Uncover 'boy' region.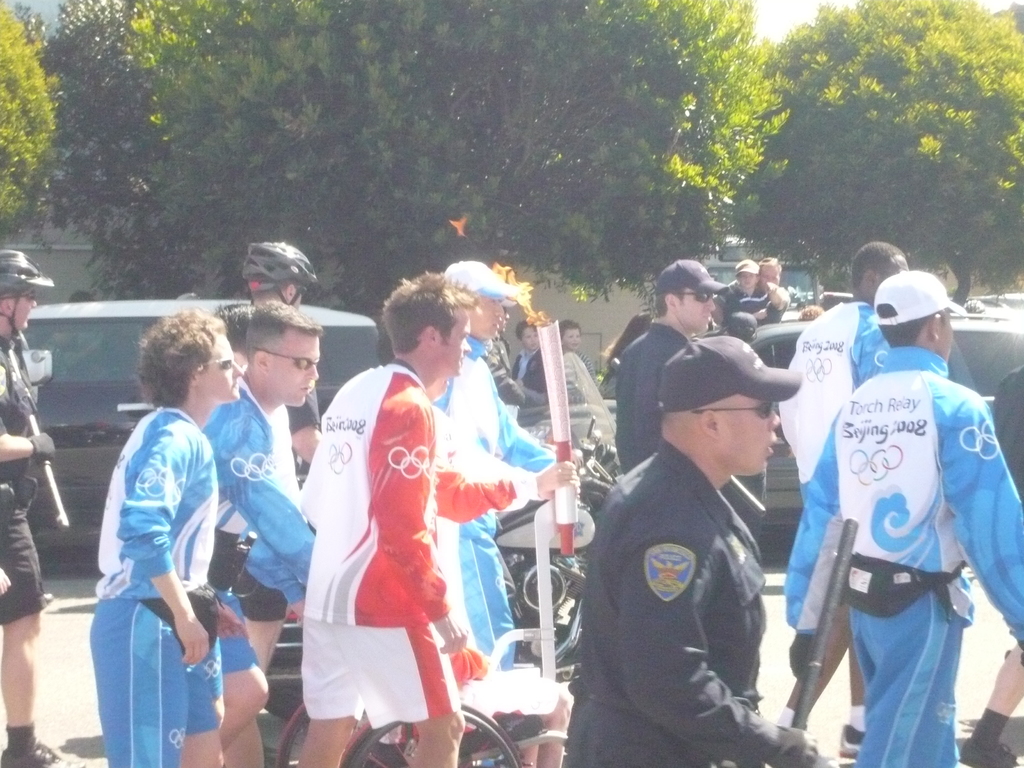
Uncovered: rect(72, 323, 277, 767).
